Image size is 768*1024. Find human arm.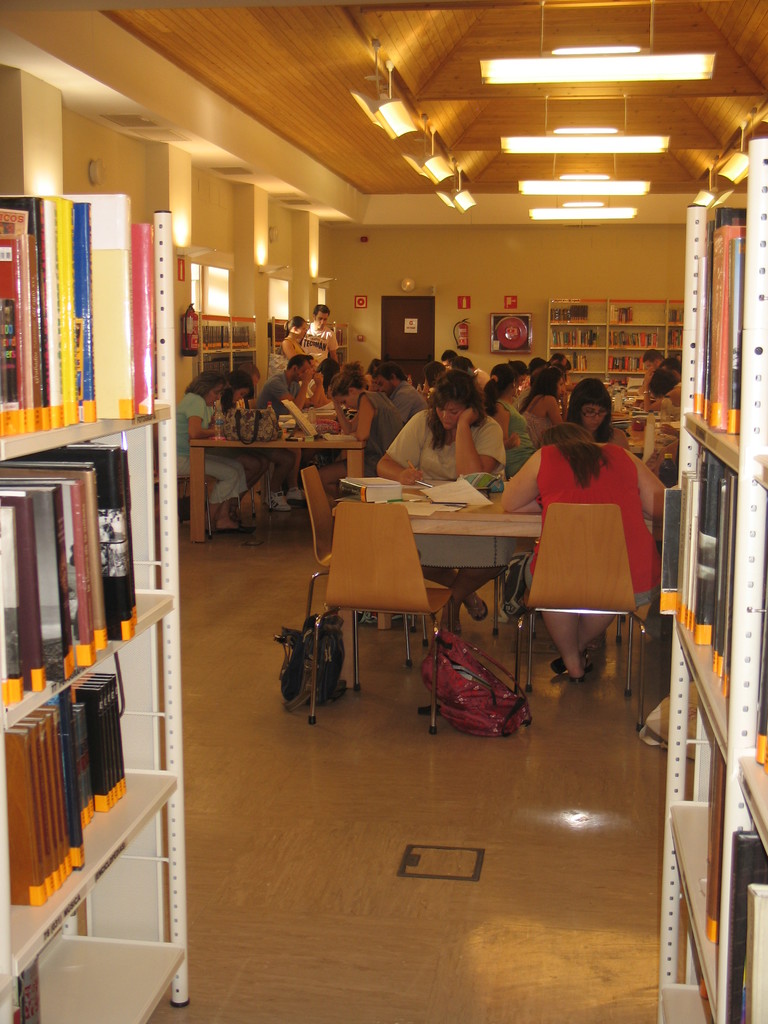
(500,449,548,515).
